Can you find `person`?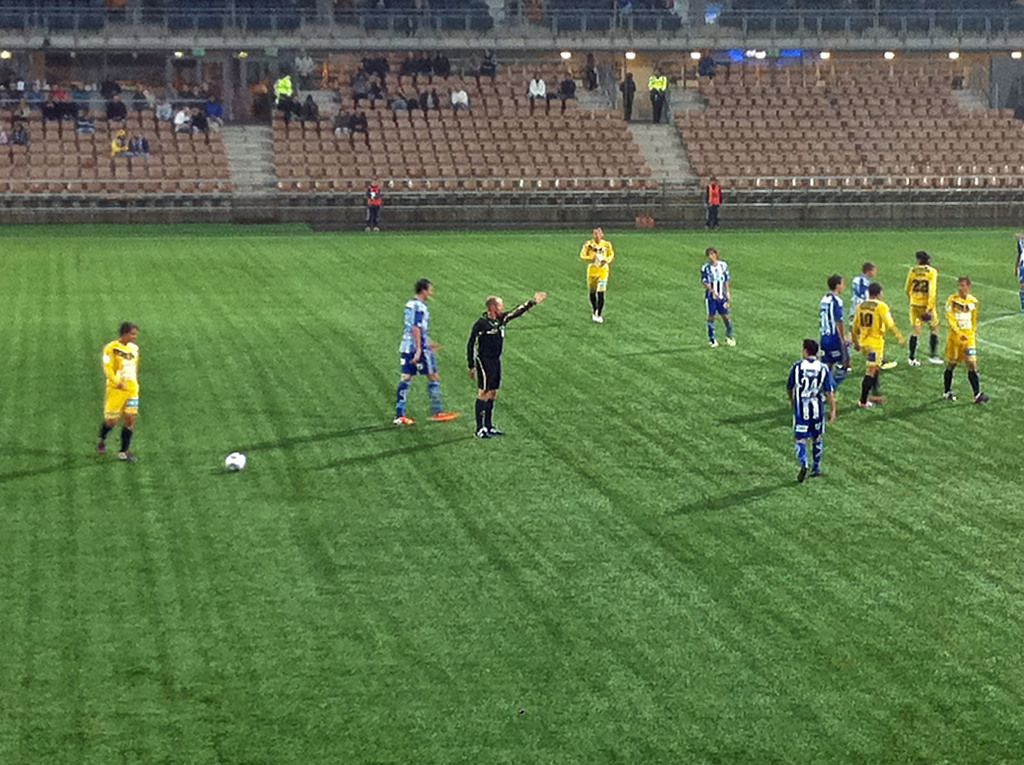
Yes, bounding box: bbox(705, 172, 722, 232).
